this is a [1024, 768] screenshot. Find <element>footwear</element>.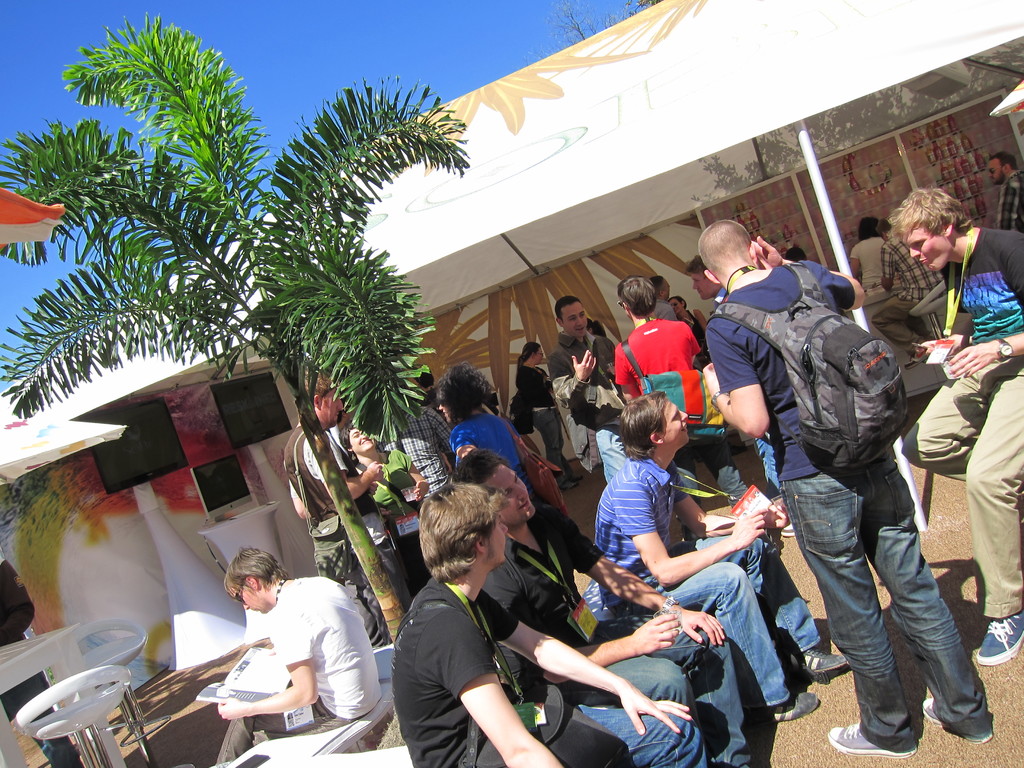
Bounding box: (788,646,858,683).
